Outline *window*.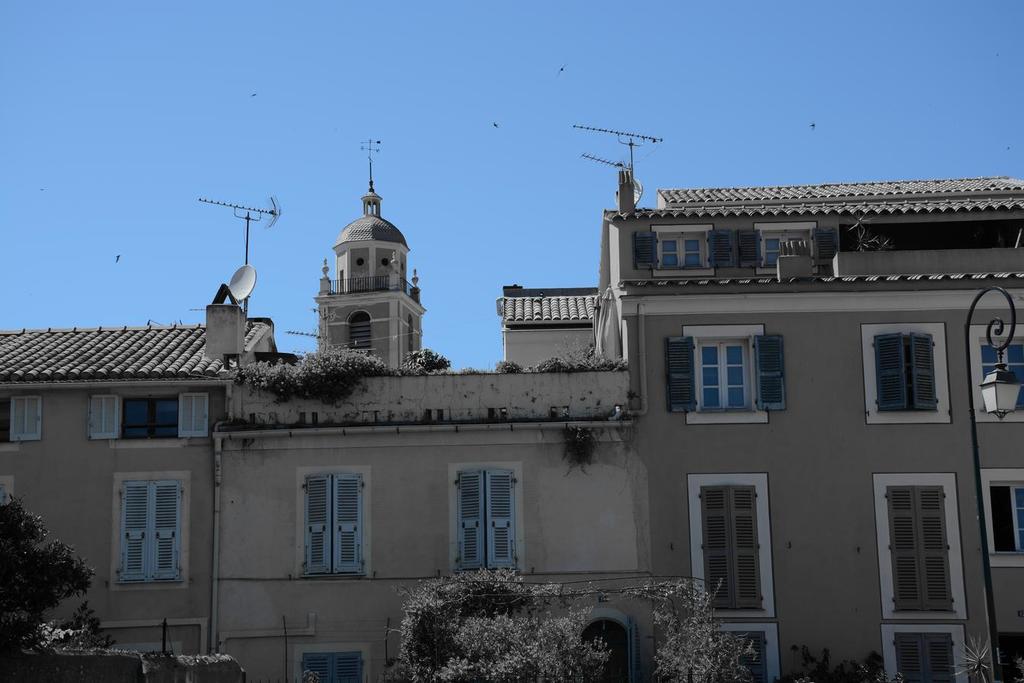
Outline: {"left": 676, "top": 461, "right": 777, "bottom": 624}.
